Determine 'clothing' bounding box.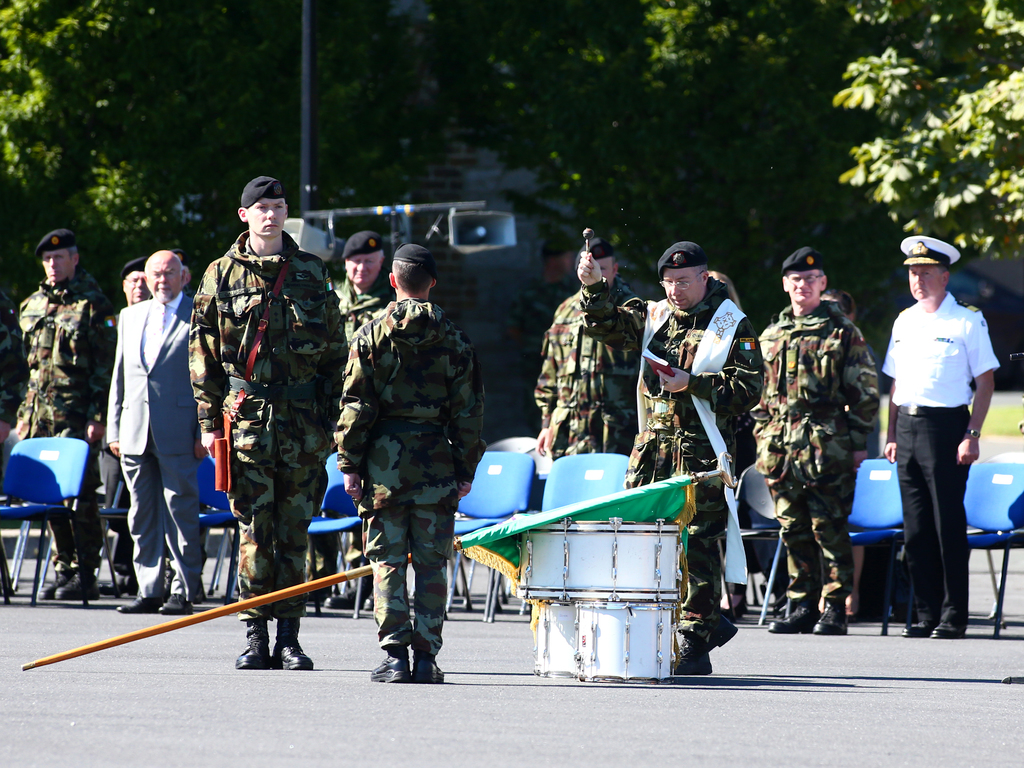
Determined: <bbox>330, 271, 397, 346</bbox>.
